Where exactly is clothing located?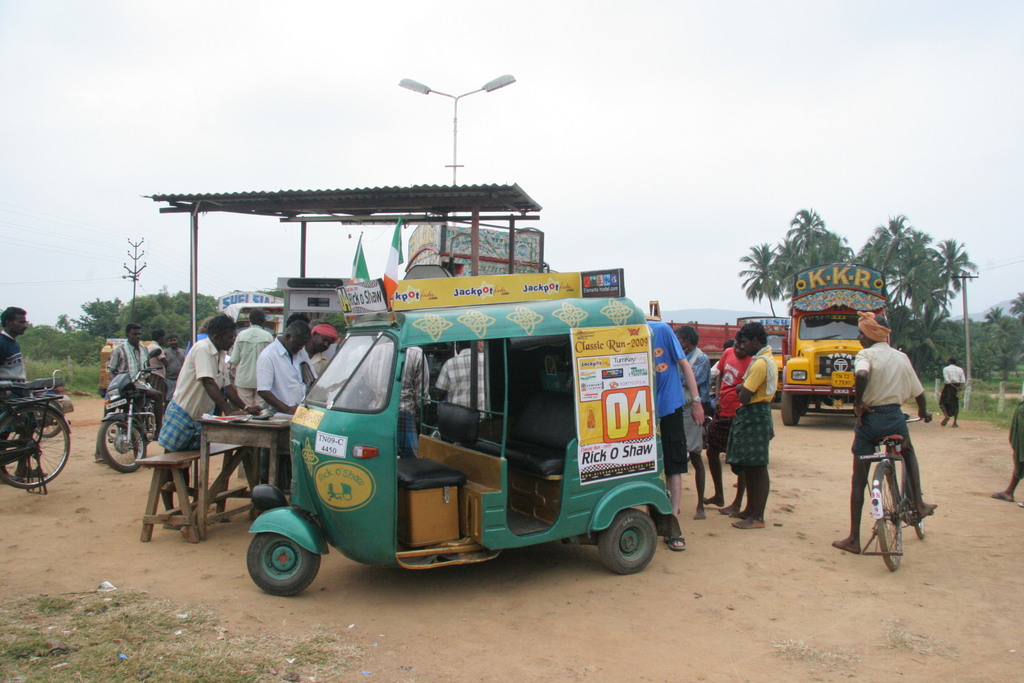
Its bounding box is [x1=255, y1=340, x2=314, y2=406].
